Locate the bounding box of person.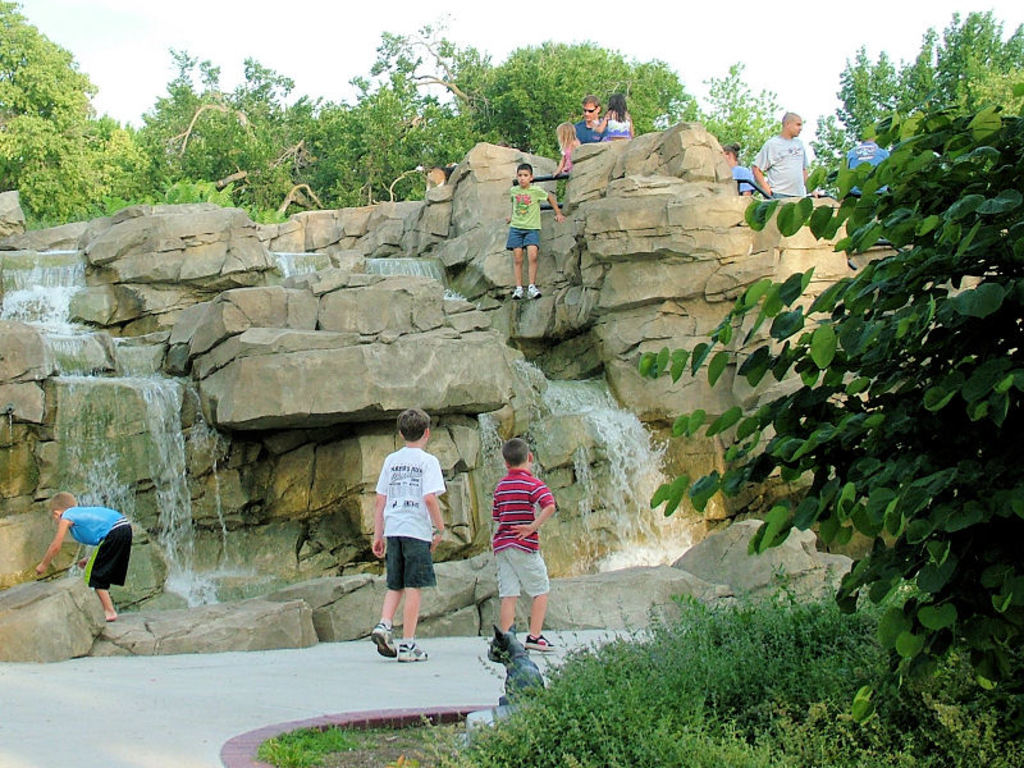
Bounding box: left=604, top=84, right=634, bottom=154.
